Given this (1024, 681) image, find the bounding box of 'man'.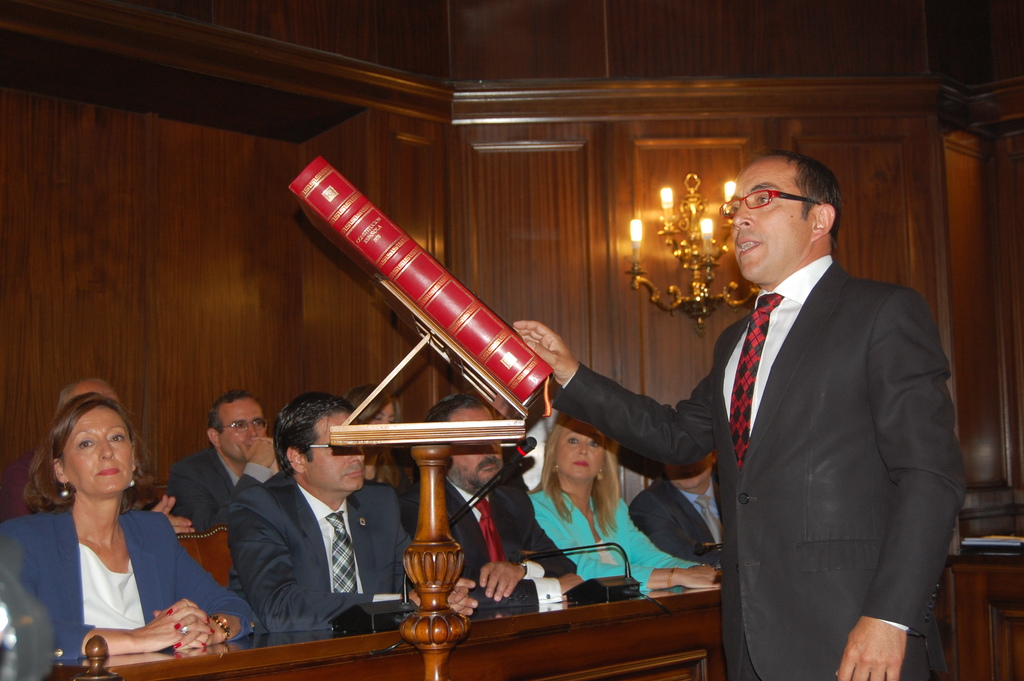
[163,388,284,534].
